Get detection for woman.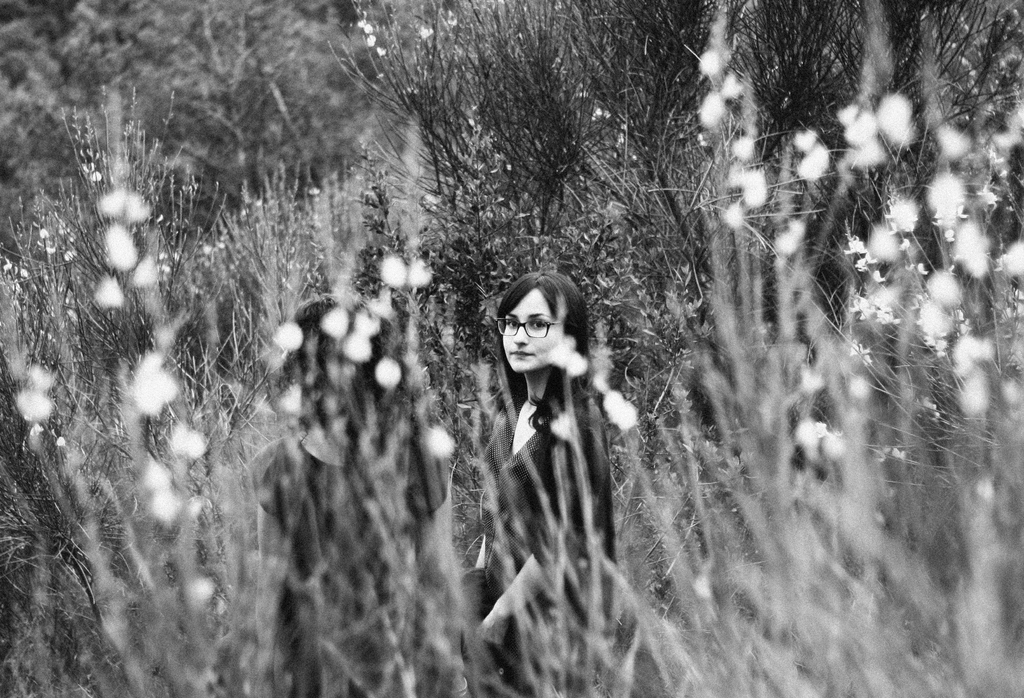
Detection: [x1=451, y1=230, x2=641, y2=669].
